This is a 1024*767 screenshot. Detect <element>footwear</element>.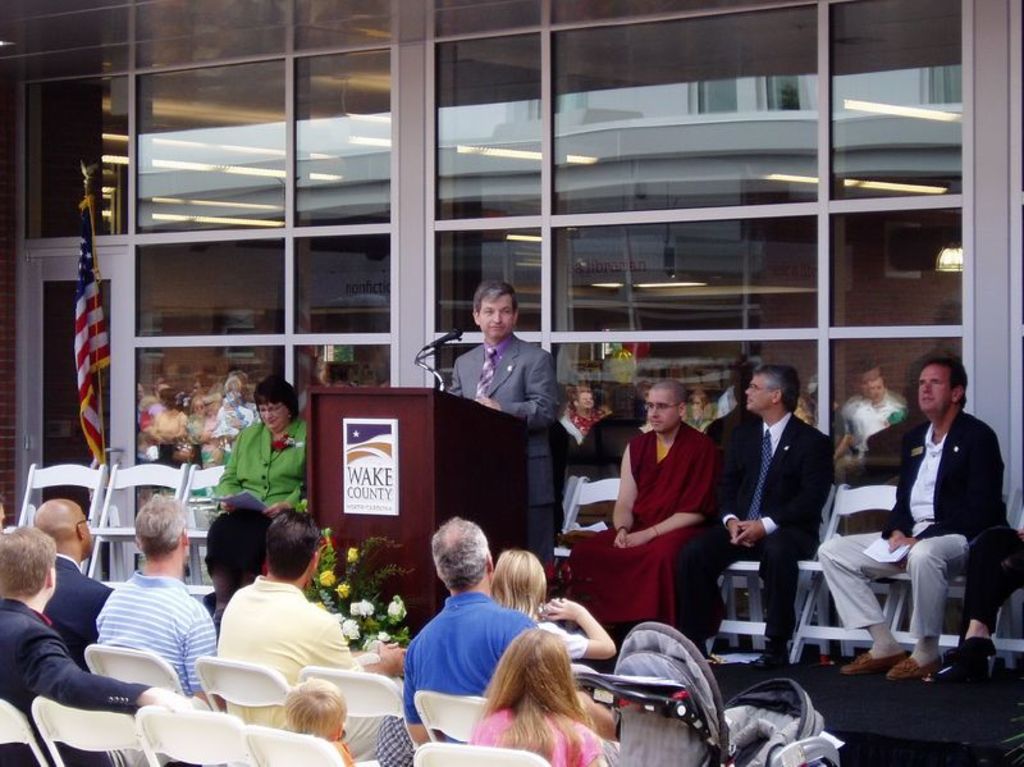
888,654,940,677.
